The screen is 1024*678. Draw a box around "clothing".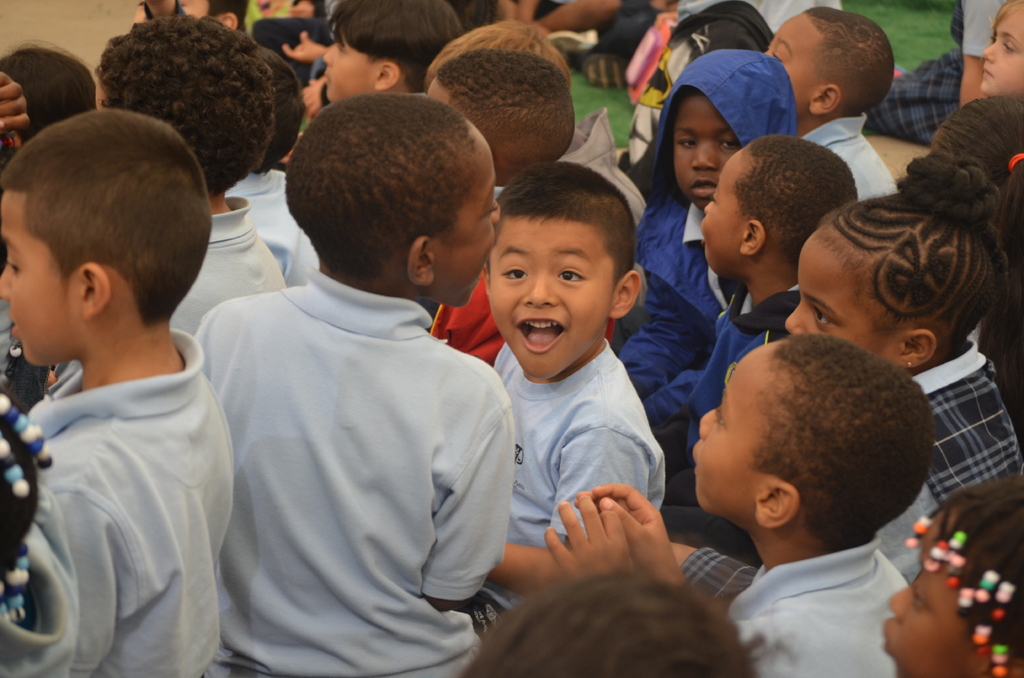
870:0:990:139.
